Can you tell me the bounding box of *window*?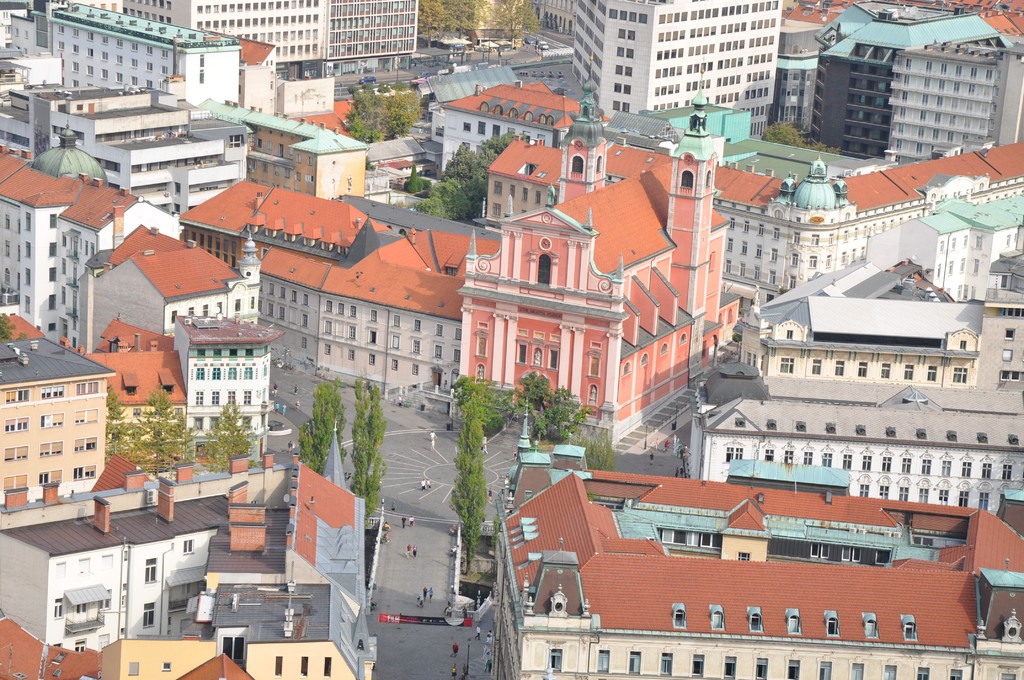
region(232, 300, 241, 308).
